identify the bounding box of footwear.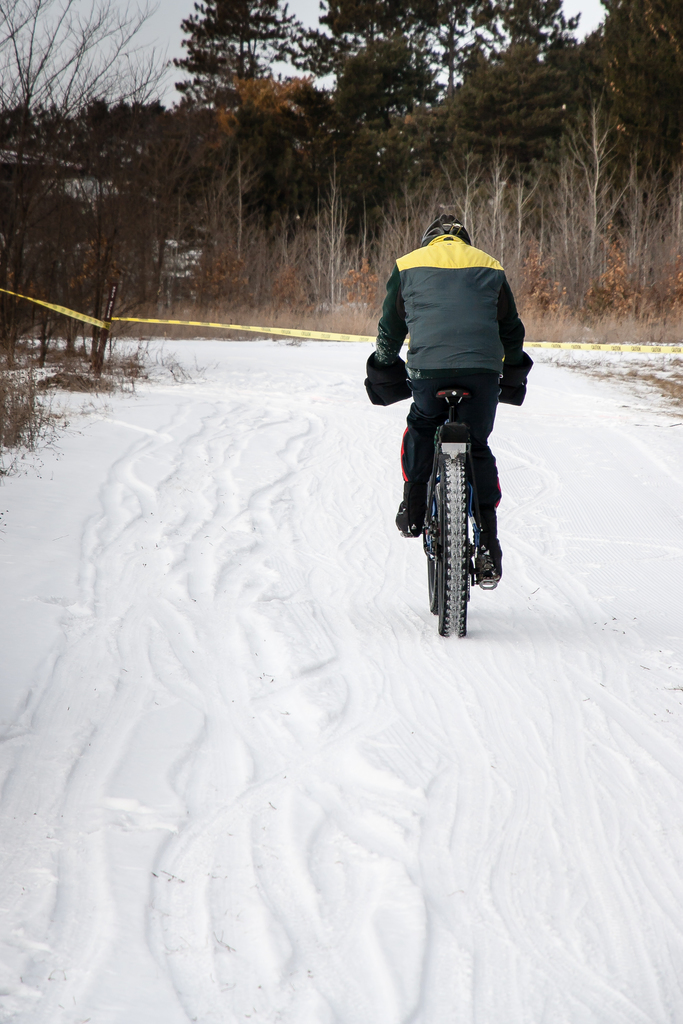
select_region(477, 551, 504, 582).
